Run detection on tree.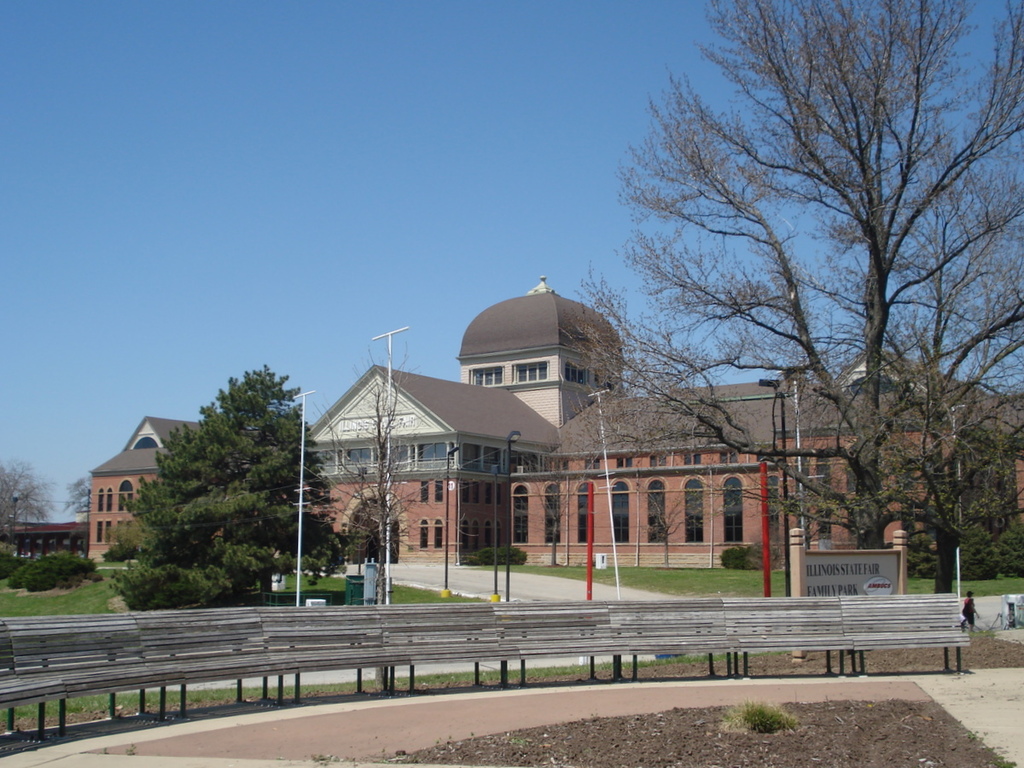
Result: crop(0, 458, 50, 528).
